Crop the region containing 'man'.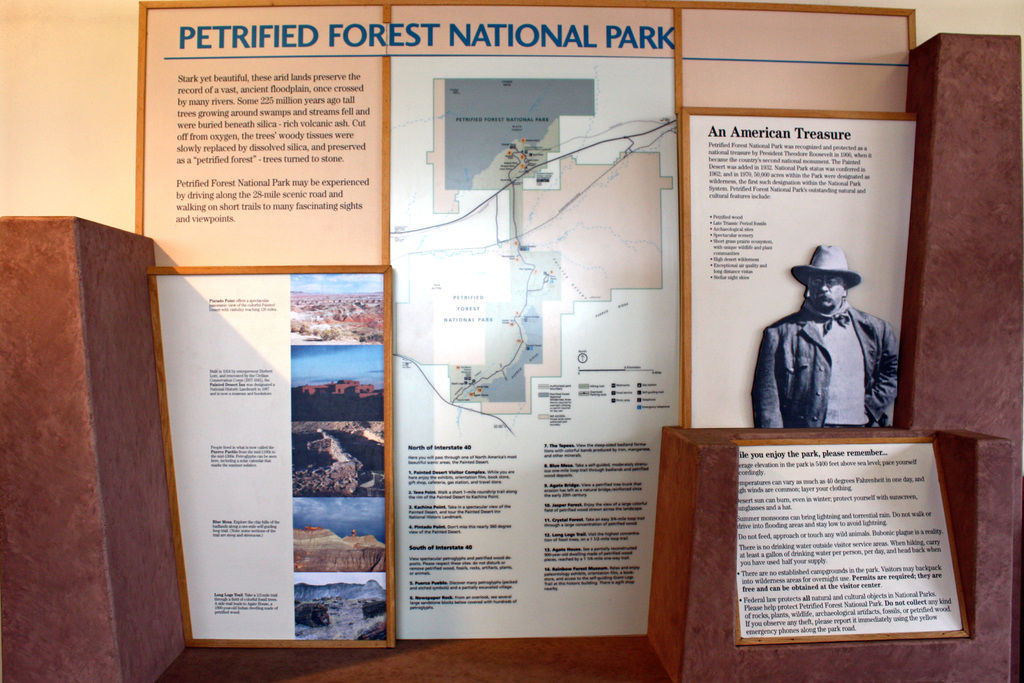
Crop region: 748, 240, 899, 432.
